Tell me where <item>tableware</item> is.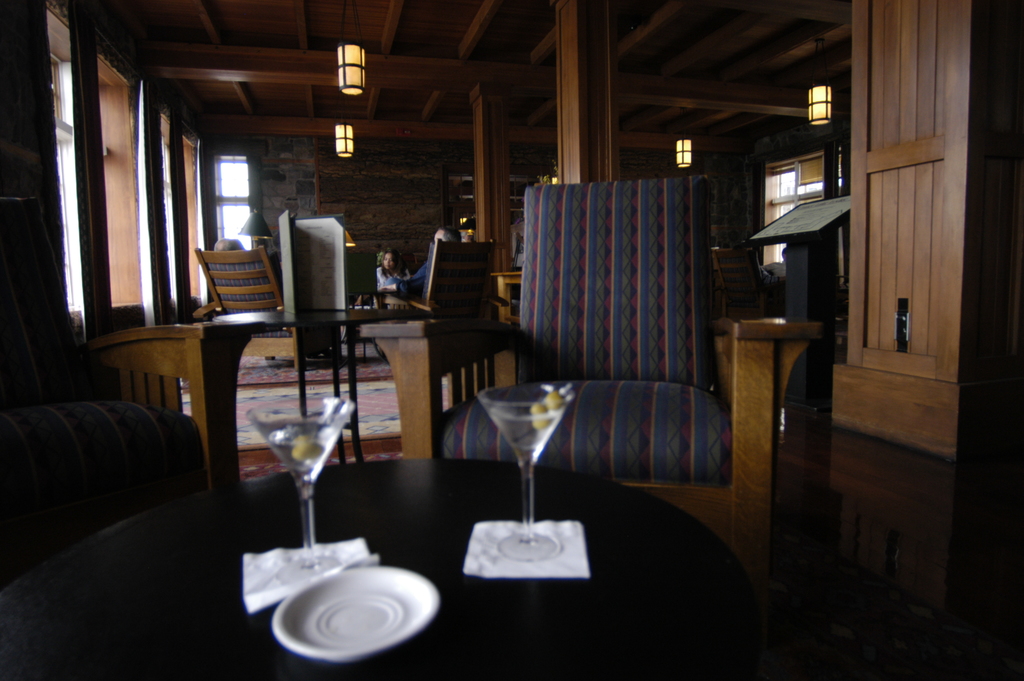
<item>tableware</item> is at locate(243, 507, 439, 680).
